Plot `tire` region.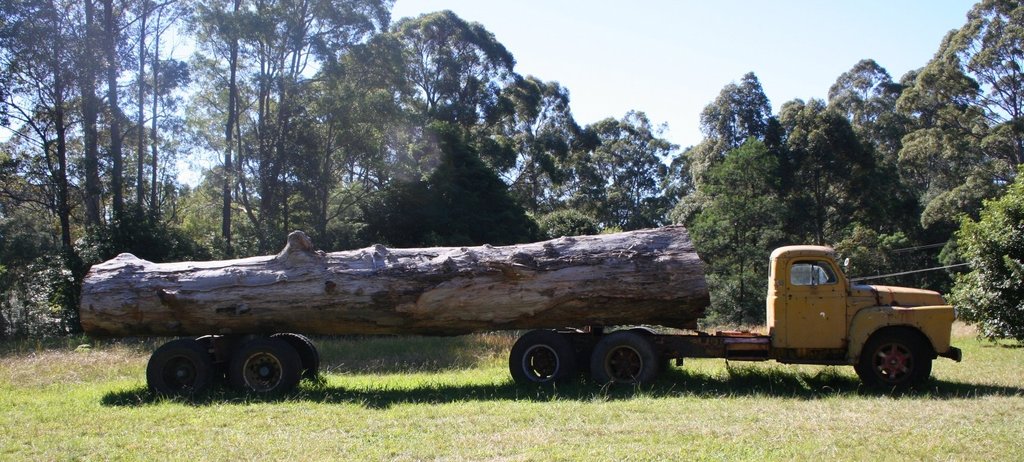
Plotted at 146, 340, 221, 398.
